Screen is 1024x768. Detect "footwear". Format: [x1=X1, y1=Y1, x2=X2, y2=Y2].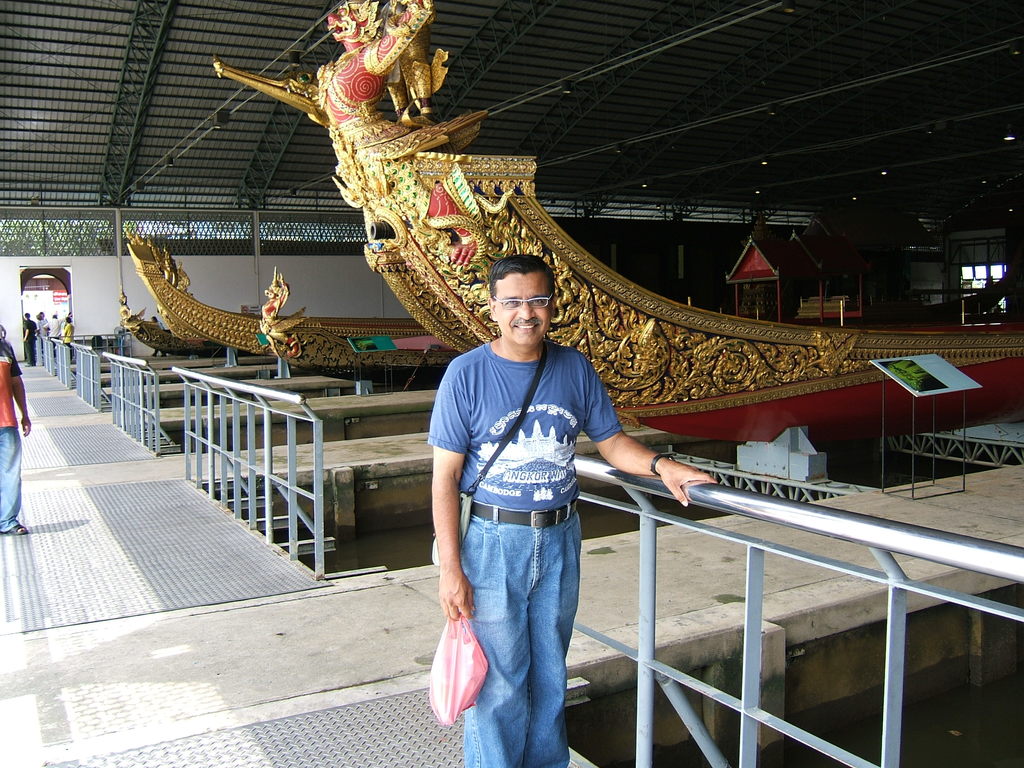
[x1=2, y1=524, x2=30, y2=536].
